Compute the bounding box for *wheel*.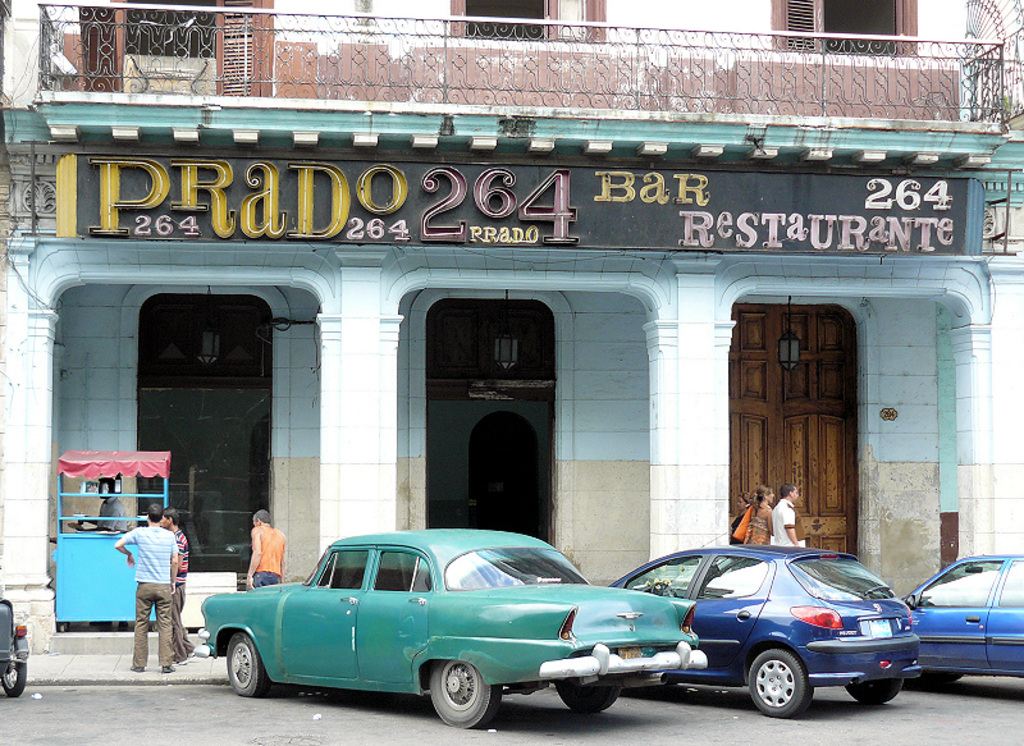
(424, 663, 502, 729).
